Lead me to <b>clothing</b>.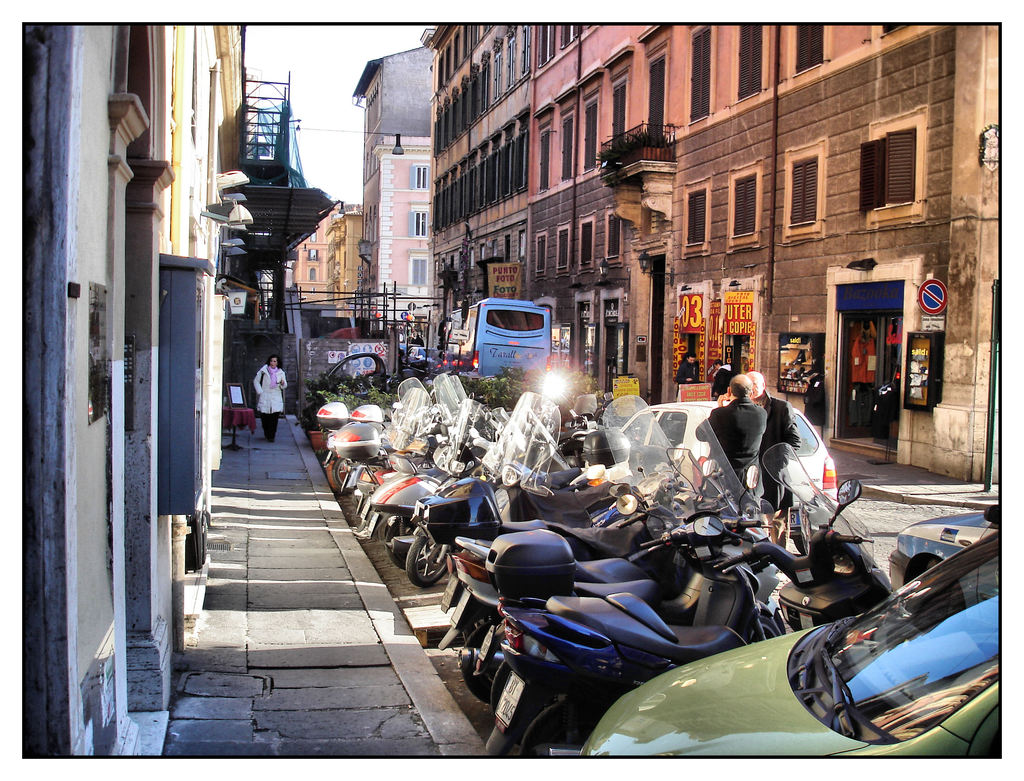
Lead to <bbox>254, 369, 294, 434</bbox>.
